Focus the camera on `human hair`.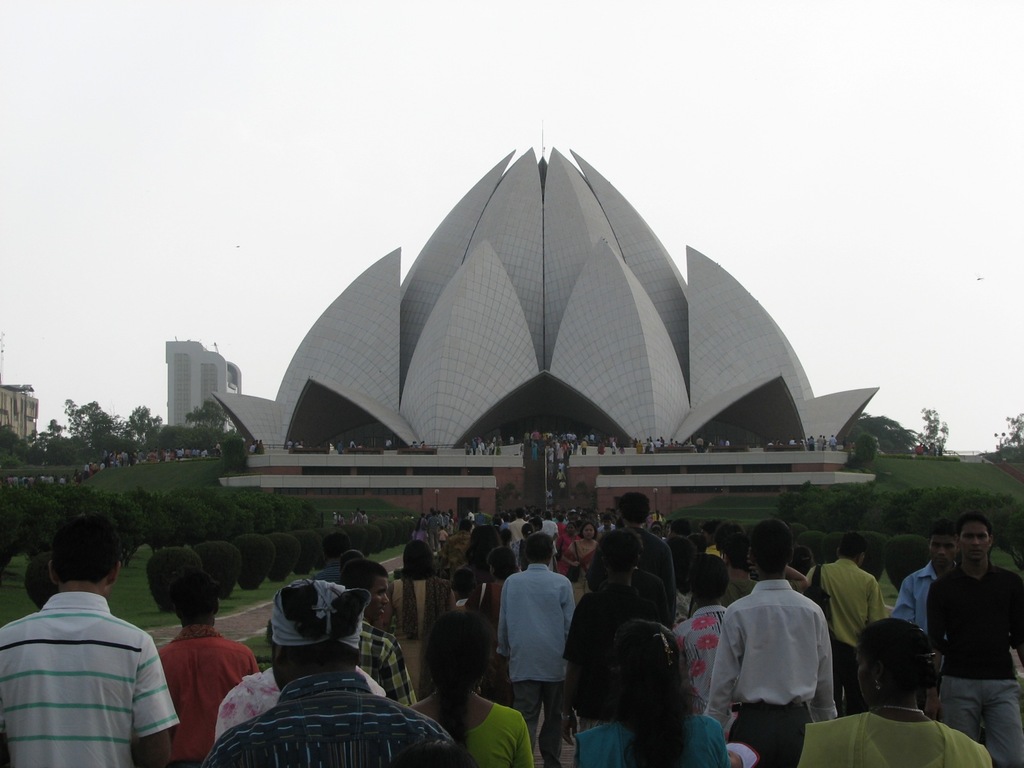
Focus region: 687 552 728 600.
